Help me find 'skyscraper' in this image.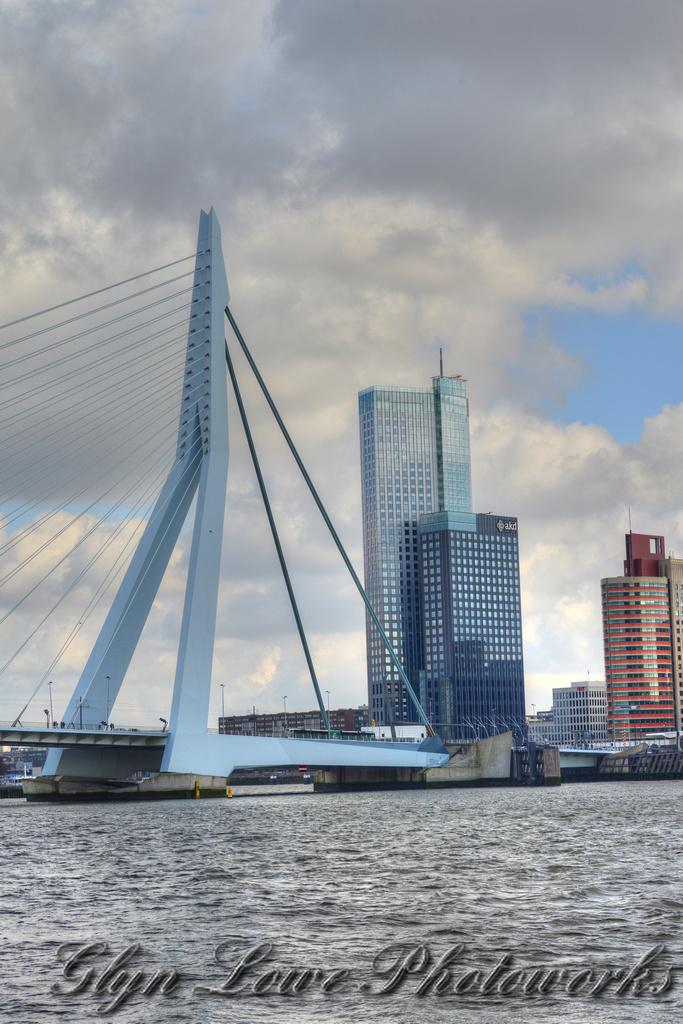
Found it: 347/337/517/734.
